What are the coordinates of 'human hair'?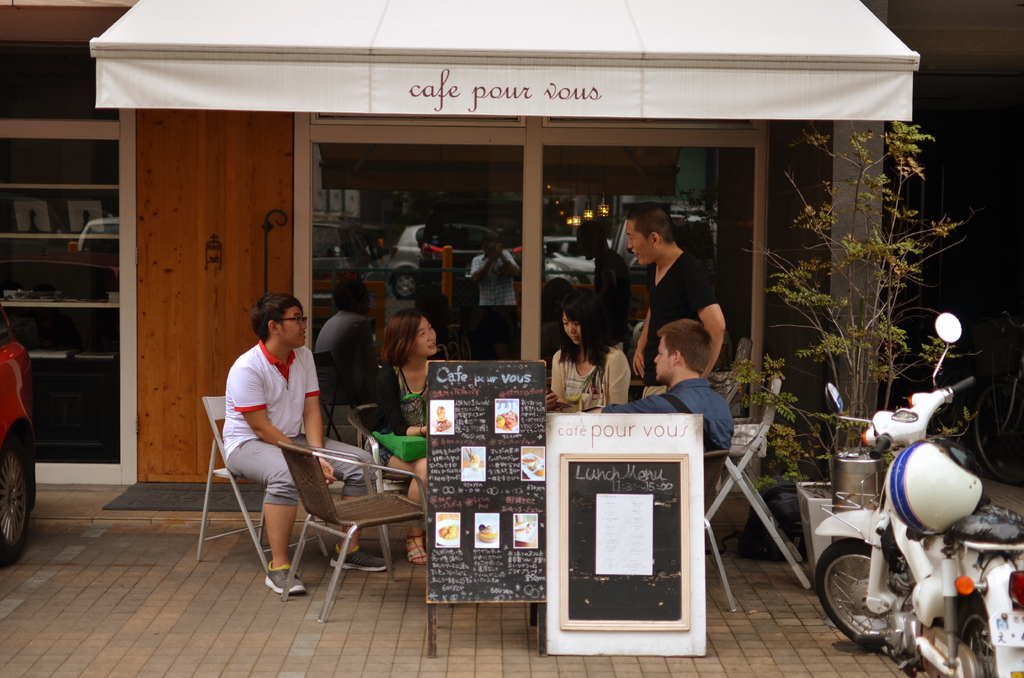
bbox(555, 287, 610, 367).
